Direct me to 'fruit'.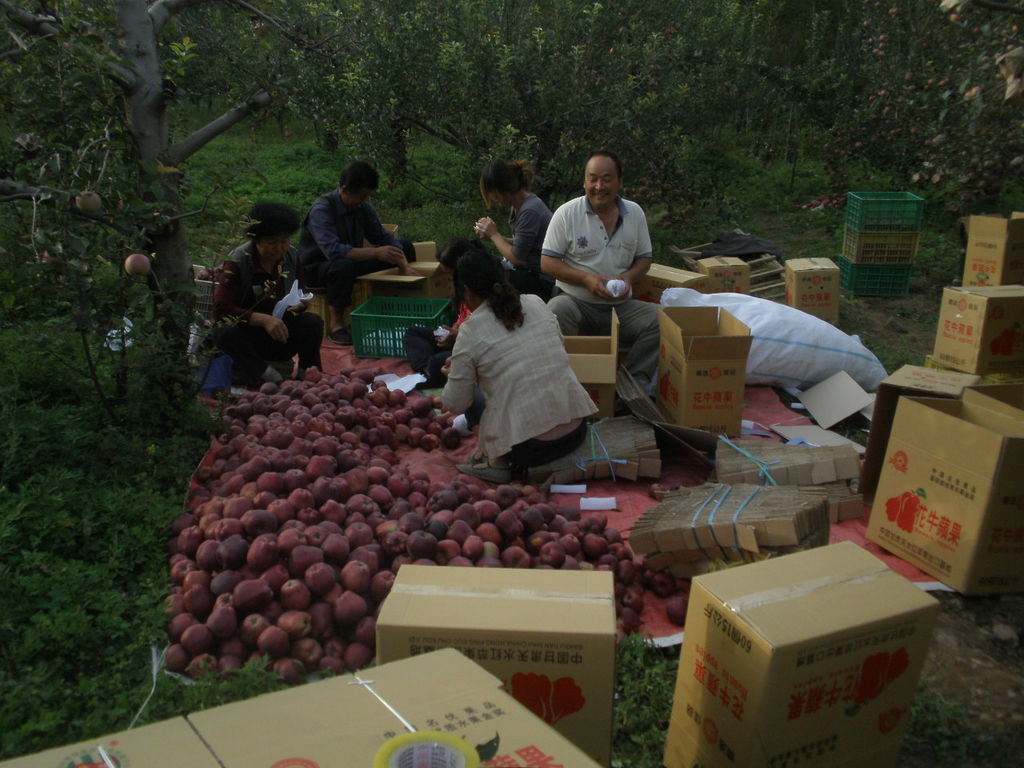
Direction: <region>42, 250, 58, 268</region>.
